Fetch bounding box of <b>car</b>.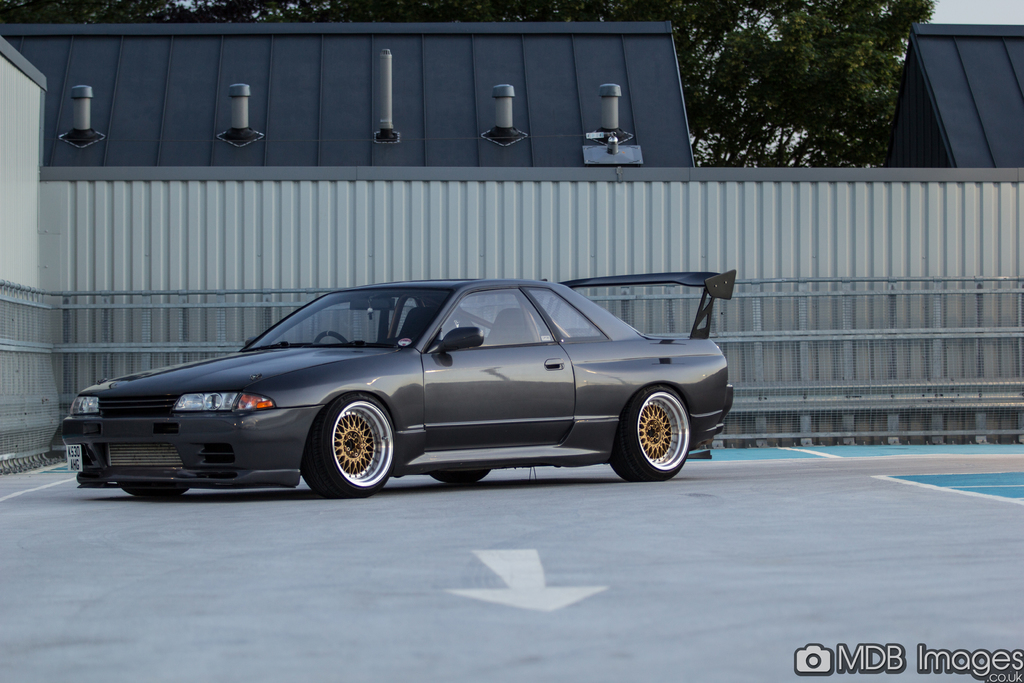
Bbox: (63, 270, 736, 498).
